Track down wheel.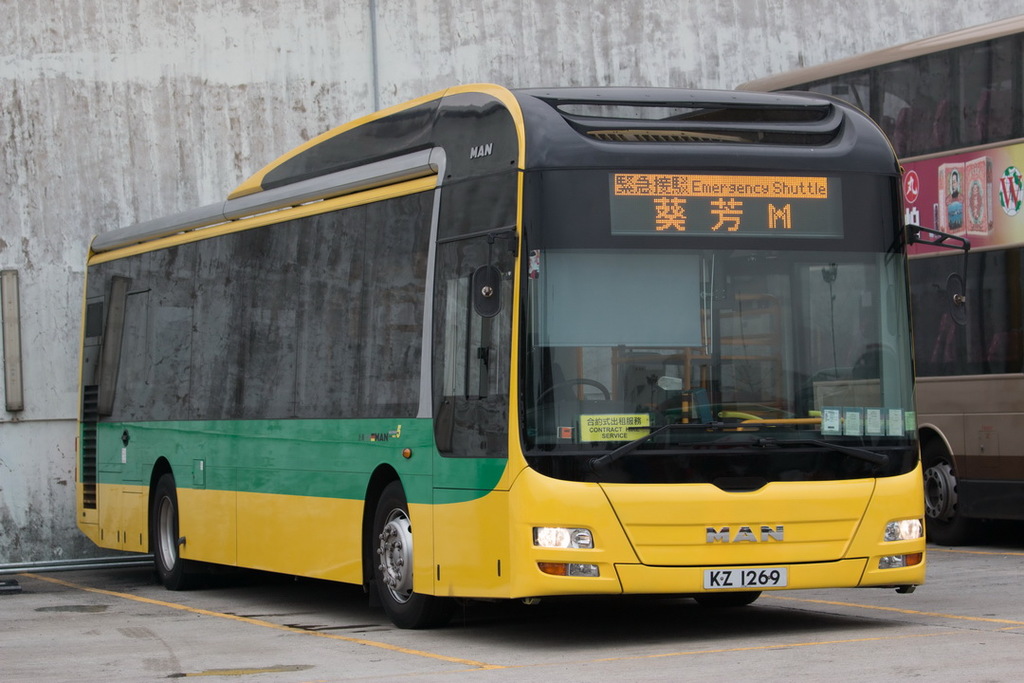
Tracked to 367/475/459/628.
